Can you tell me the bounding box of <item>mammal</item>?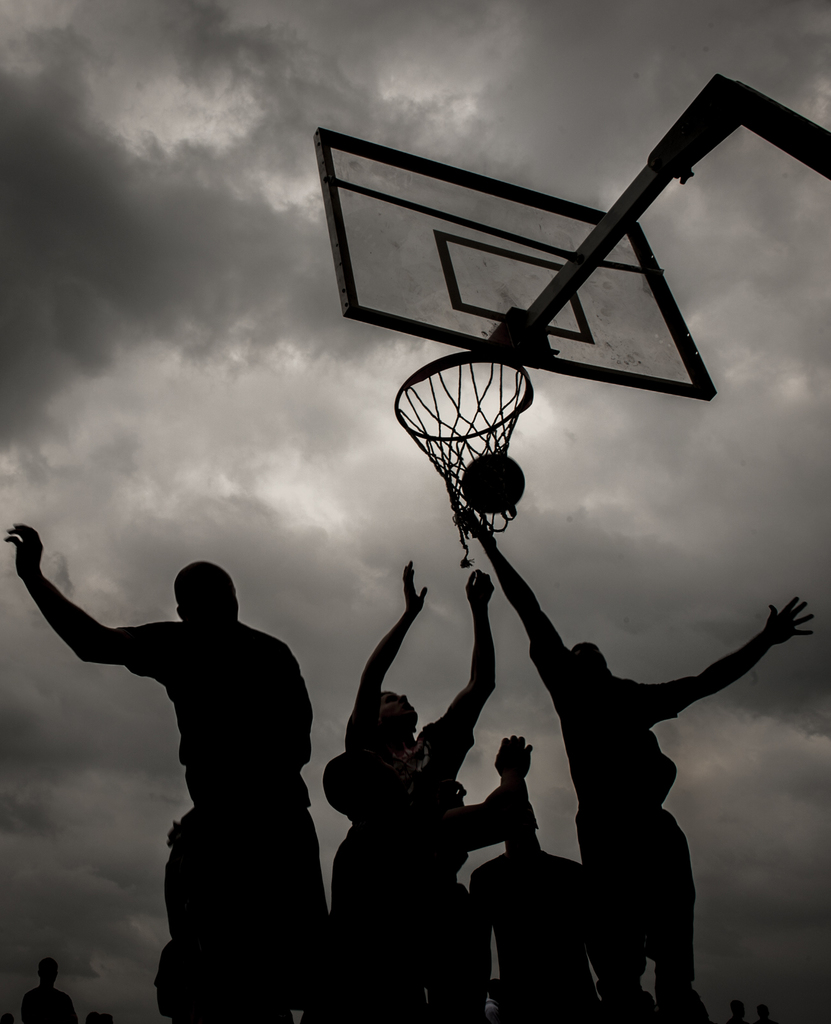
3/521/316/1023.
